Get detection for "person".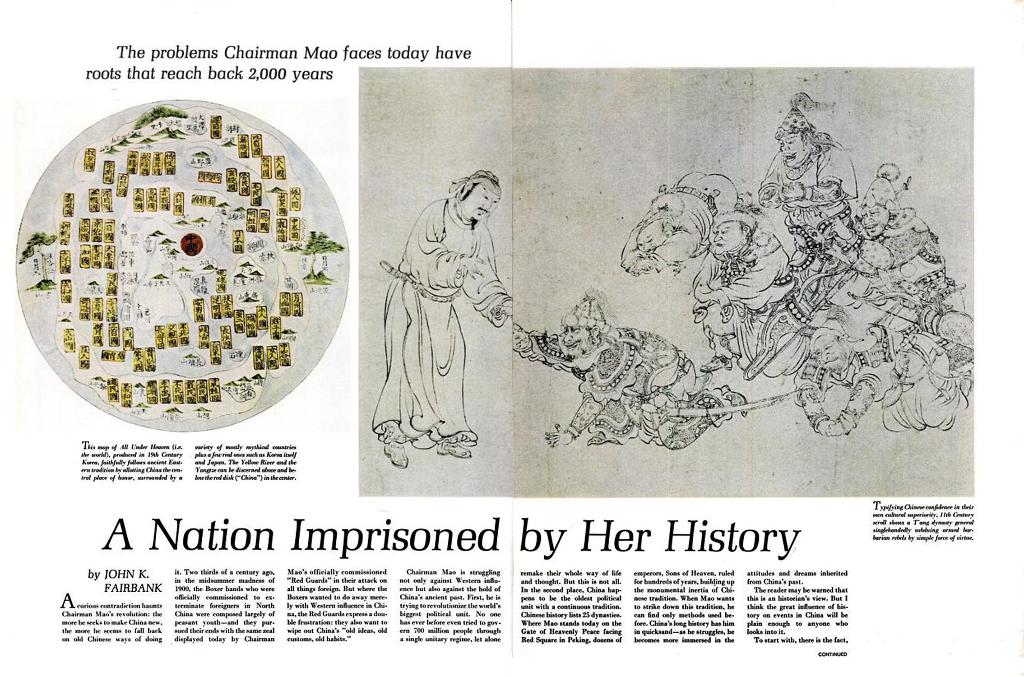
Detection: 813:322:963:423.
